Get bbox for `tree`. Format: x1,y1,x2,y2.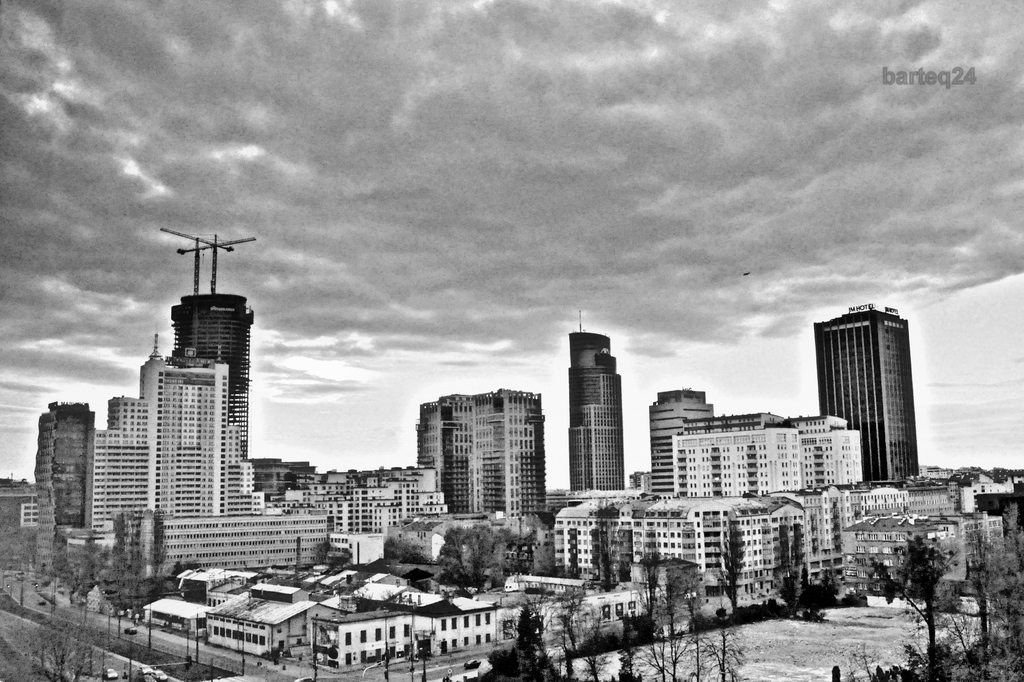
849,512,1022,681.
